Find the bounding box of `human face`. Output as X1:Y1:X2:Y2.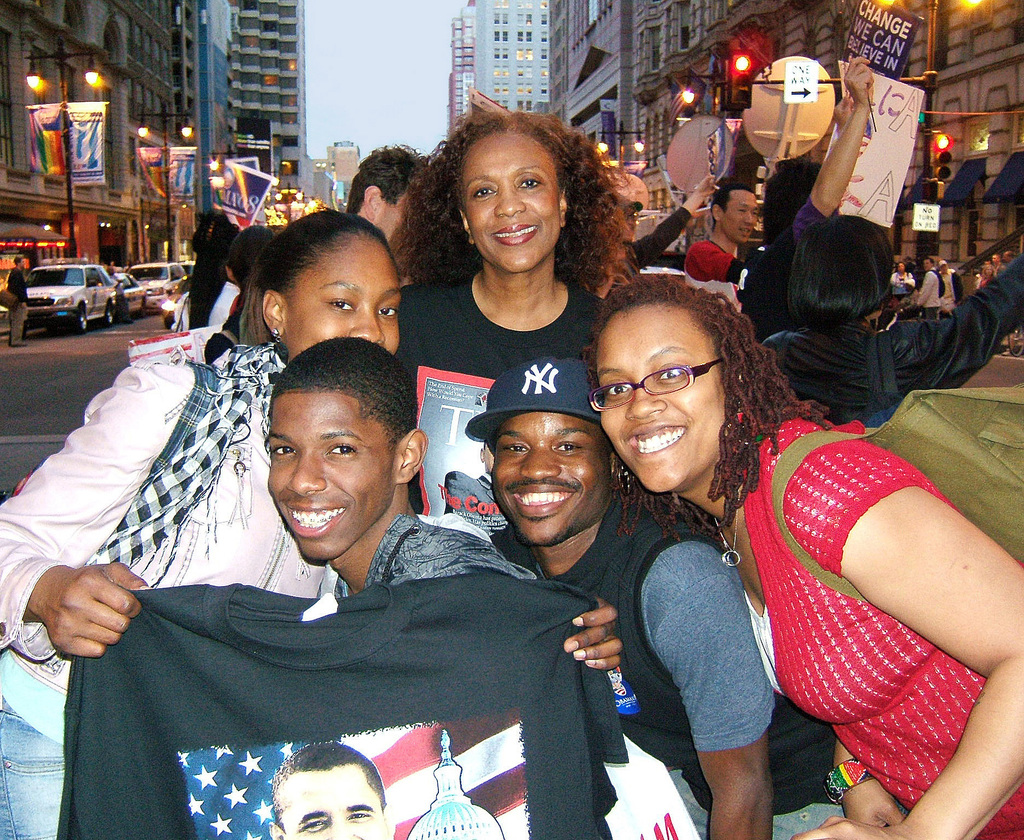
717:186:762:235.
